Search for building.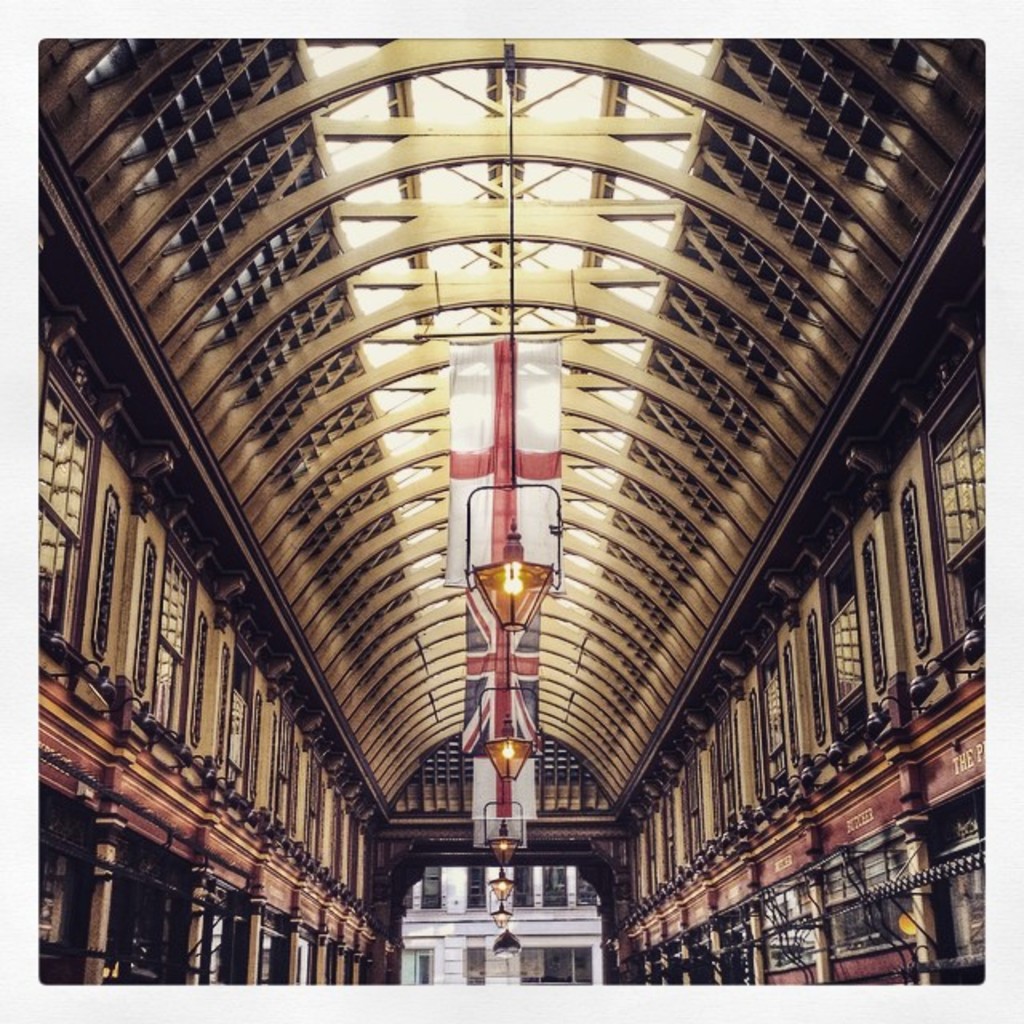
Found at 400 862 606 984.
